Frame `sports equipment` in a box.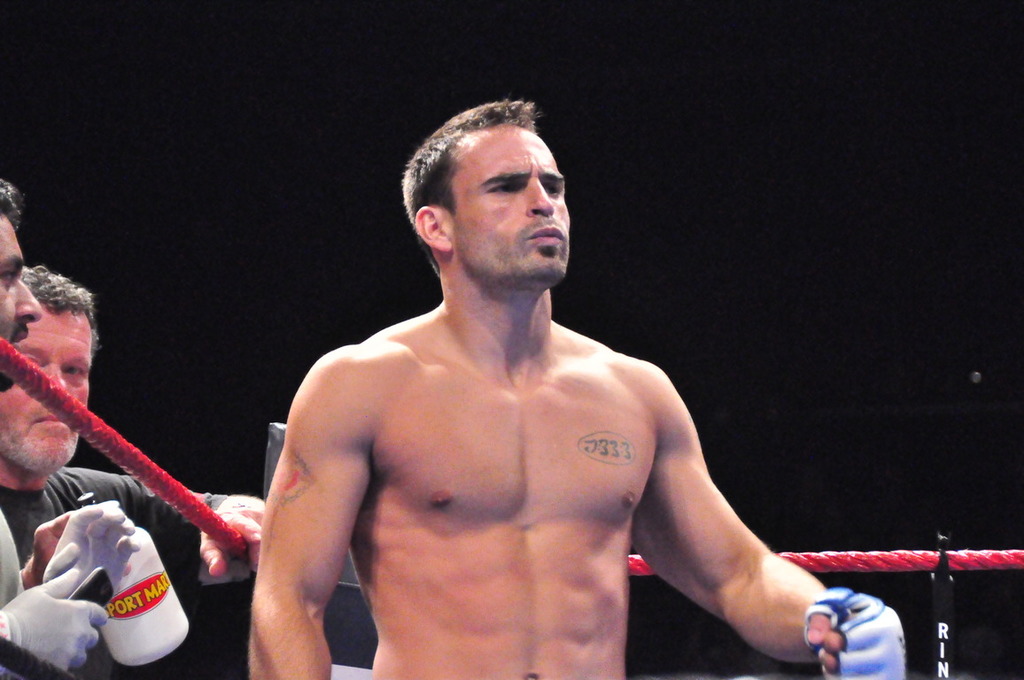
Rect(109, 530, 190, 668).
